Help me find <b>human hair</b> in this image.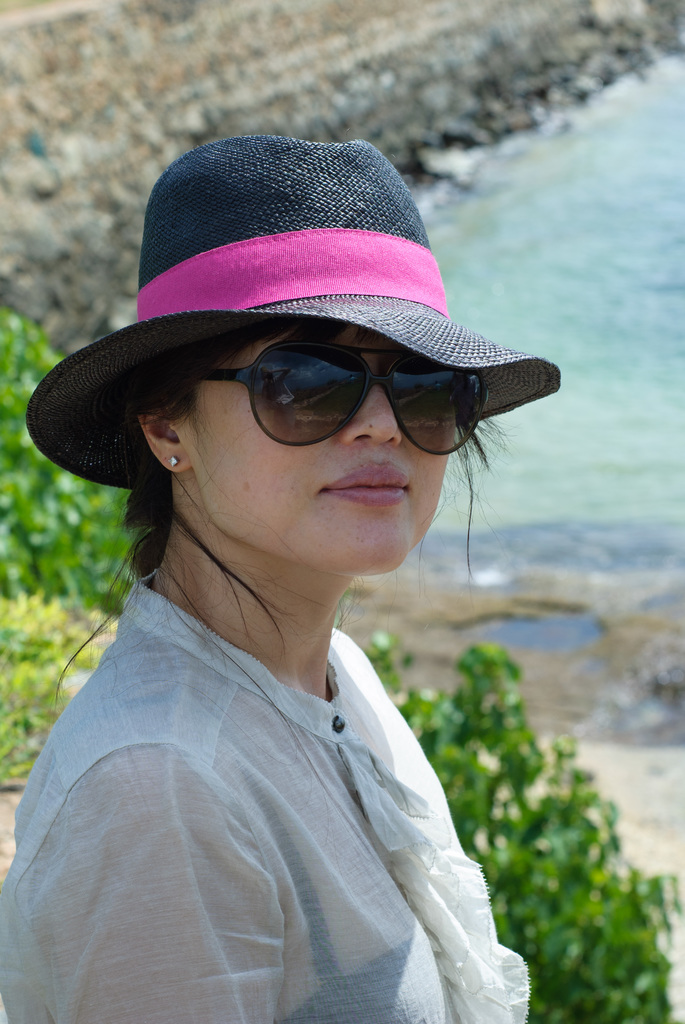
Found it: region(40, 323, 510, 705).
